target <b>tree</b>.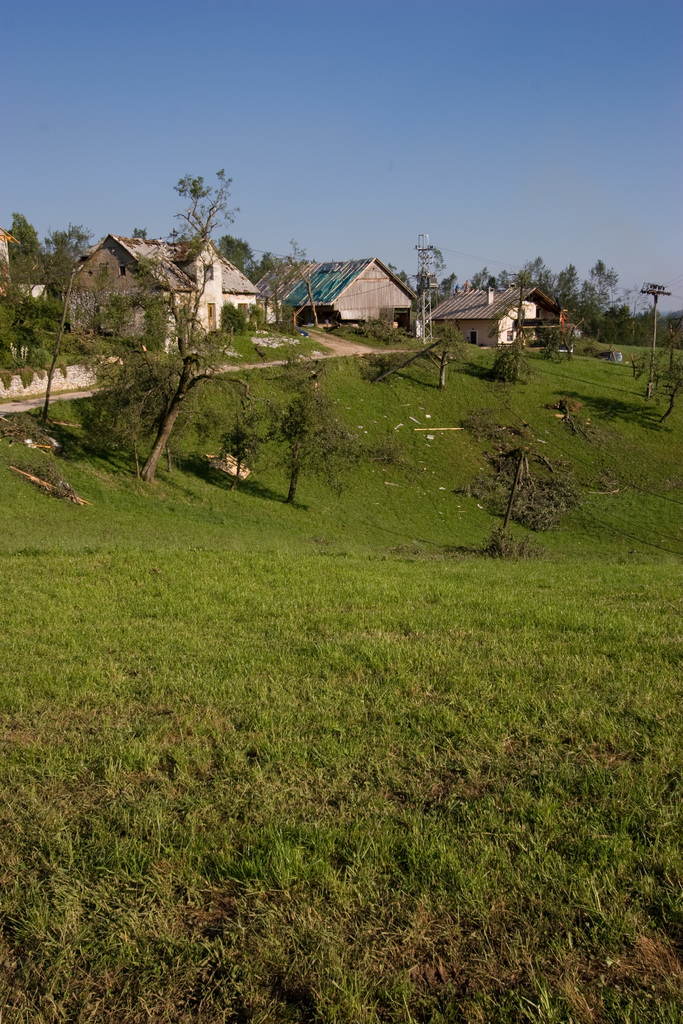
Target region: bbox=(284, 234, 322, 329).
